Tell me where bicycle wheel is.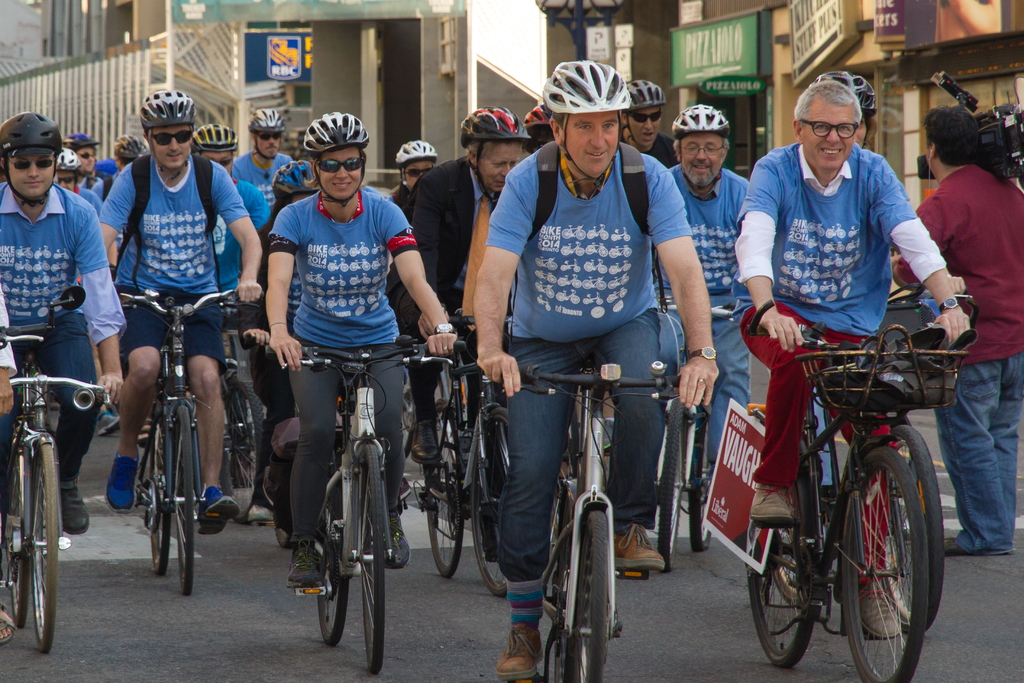
bicycle wheel is at Rect(547, 438, 582, 550).
